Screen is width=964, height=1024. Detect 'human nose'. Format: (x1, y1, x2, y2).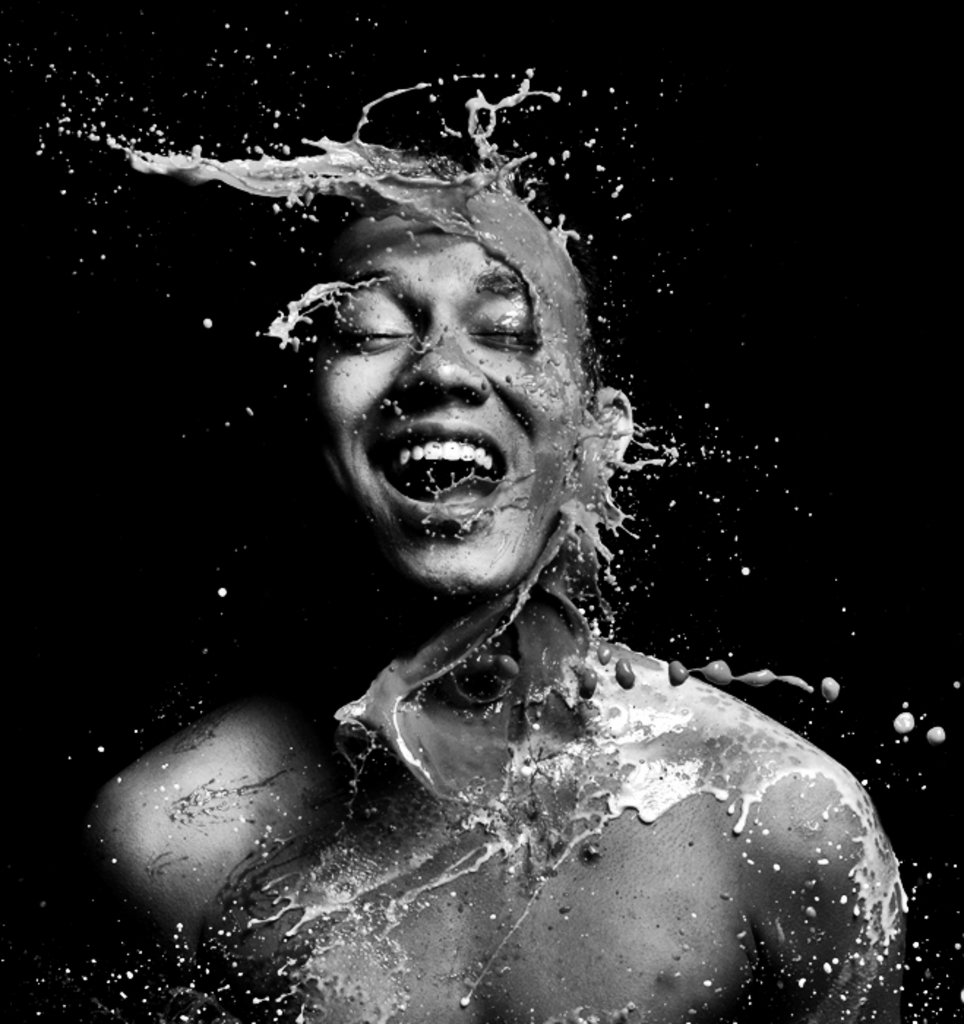
(388, 334, 493, 404).
